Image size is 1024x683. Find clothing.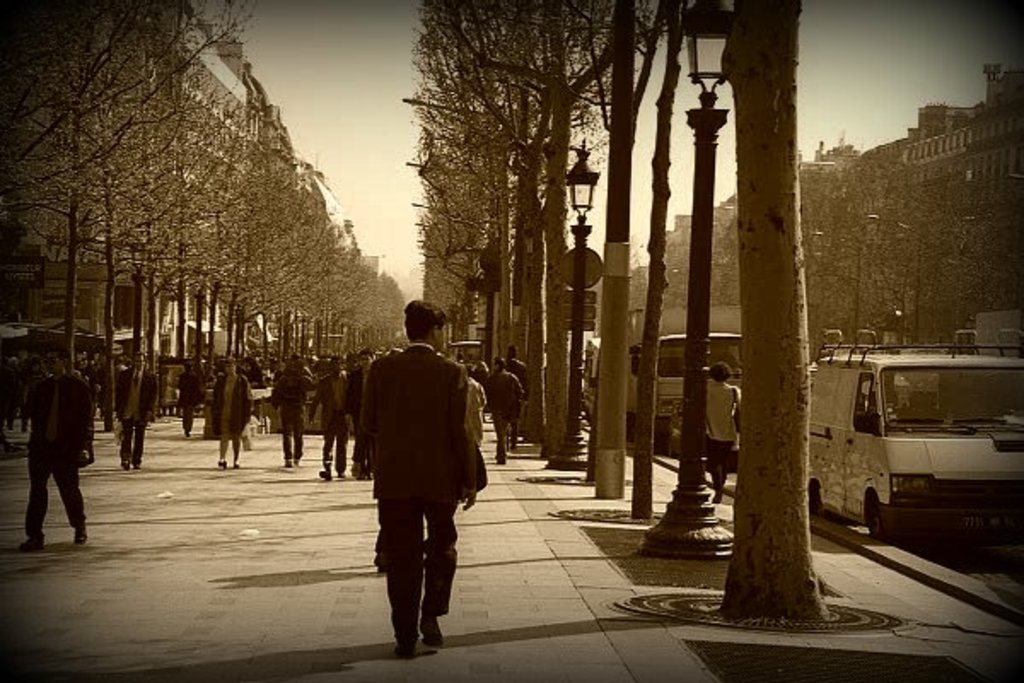
box(353, 316, 485, 603).
